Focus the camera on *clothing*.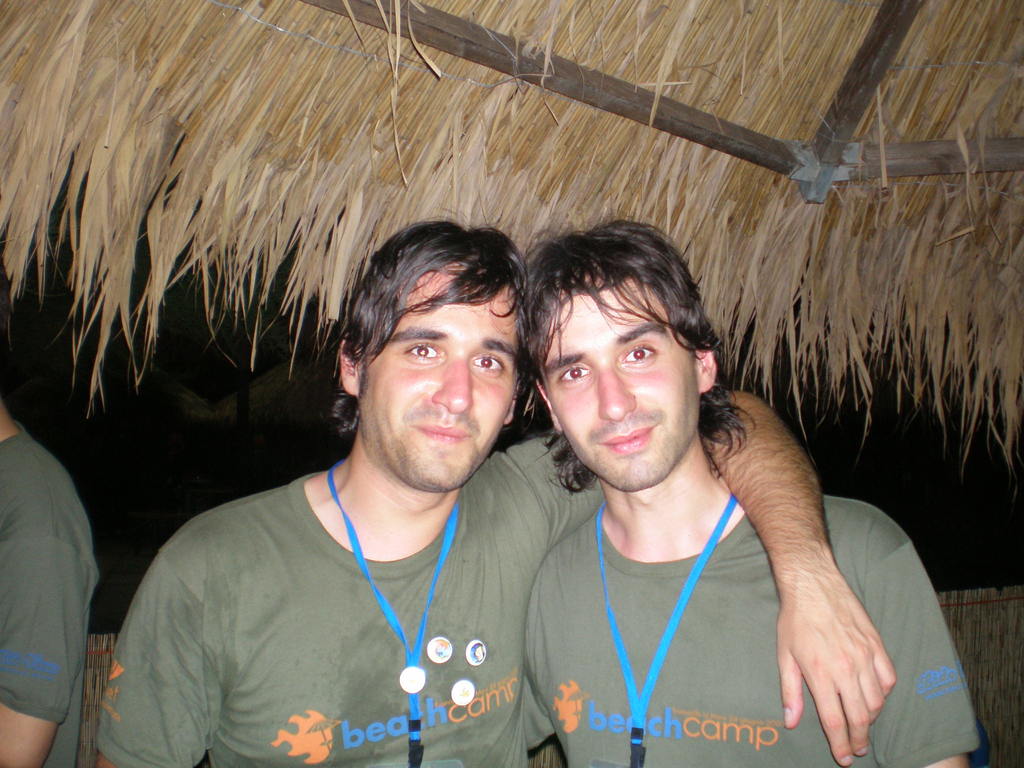
Focus region: l=127, t=403, r=571, b=753.
